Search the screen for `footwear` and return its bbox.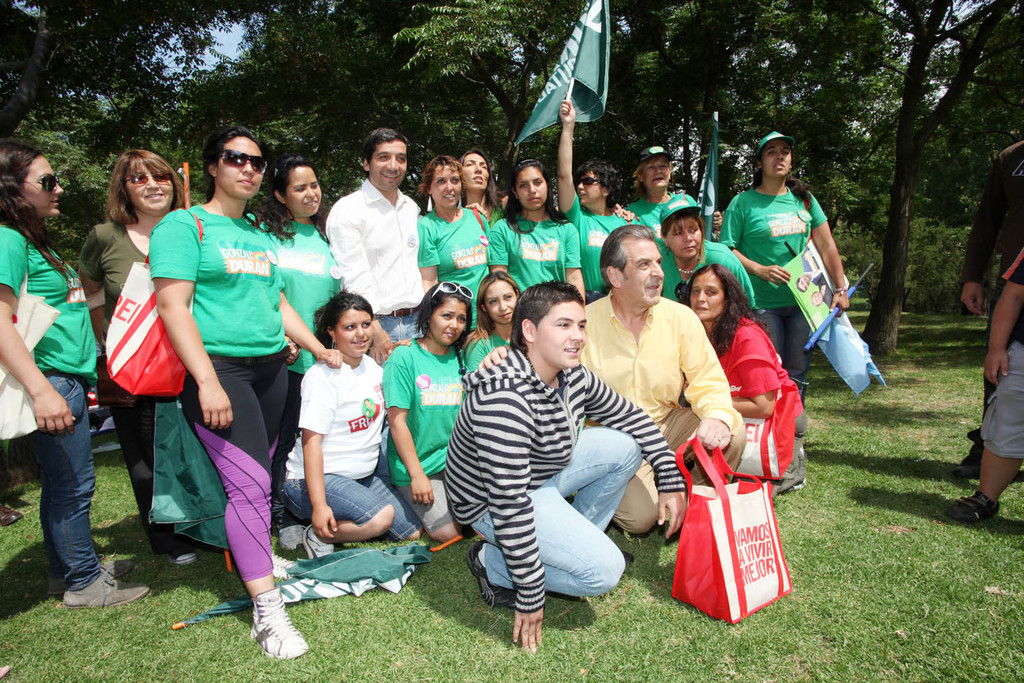
Found: 270, 550, 300, 580.
